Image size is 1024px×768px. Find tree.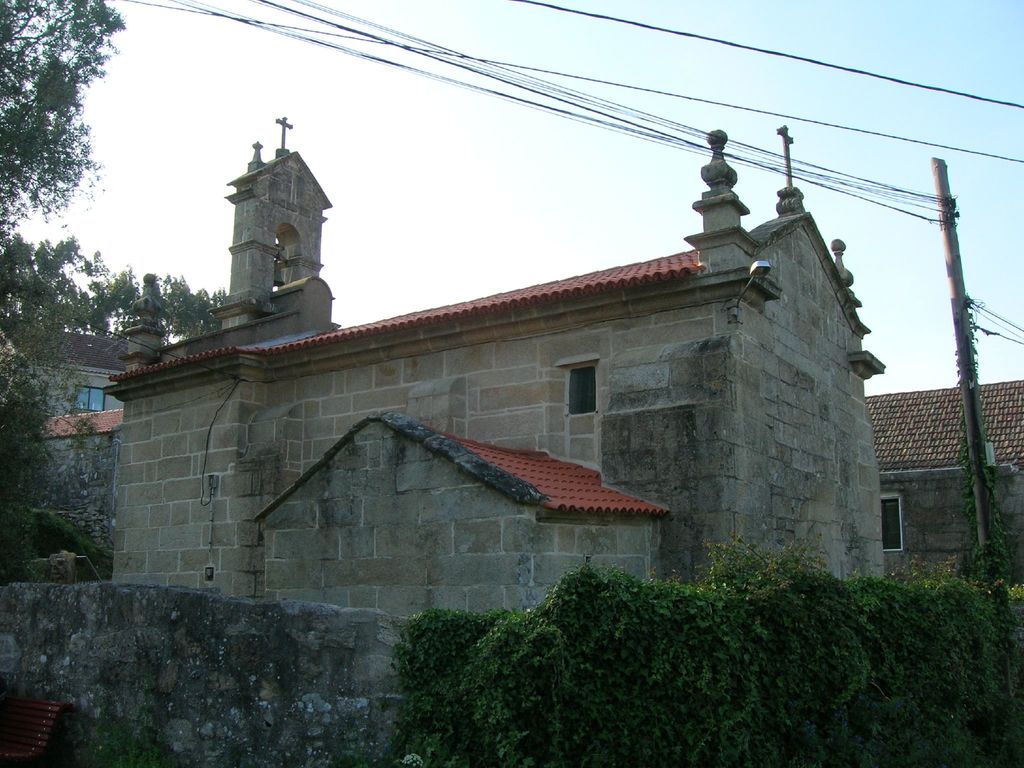
left=0, top=228, right=237, bottom=347.
